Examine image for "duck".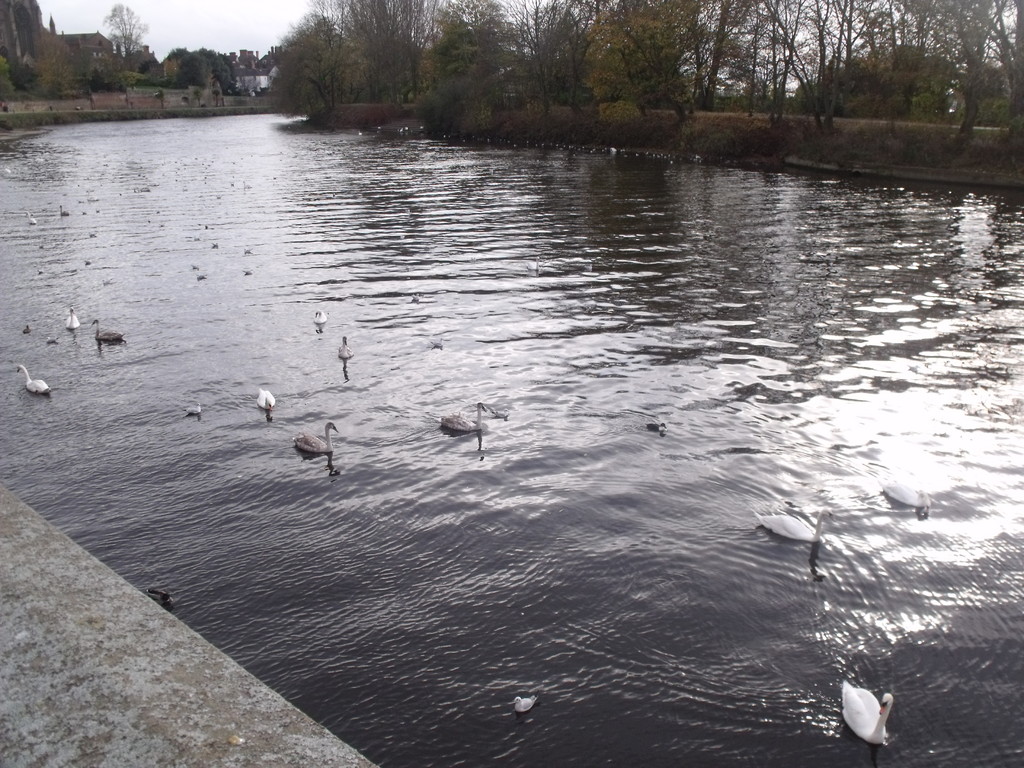
Examination result: (left=515, top=696, right=532, bottom=712).
